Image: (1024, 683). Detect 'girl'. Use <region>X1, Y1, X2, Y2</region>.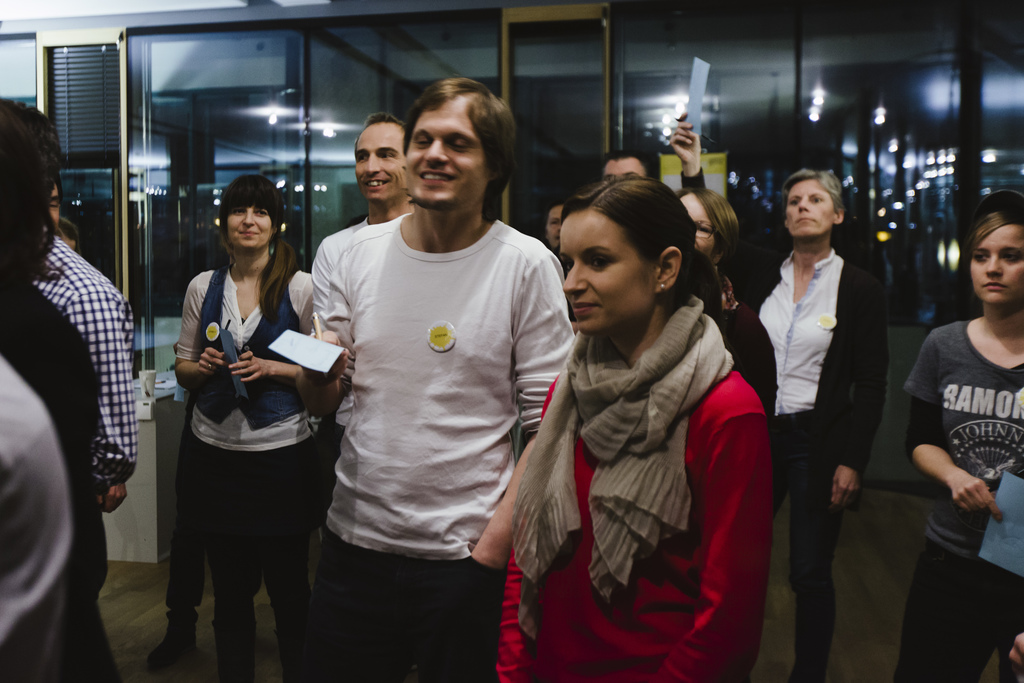
<region>905, 185, 1023, 682</region>.
